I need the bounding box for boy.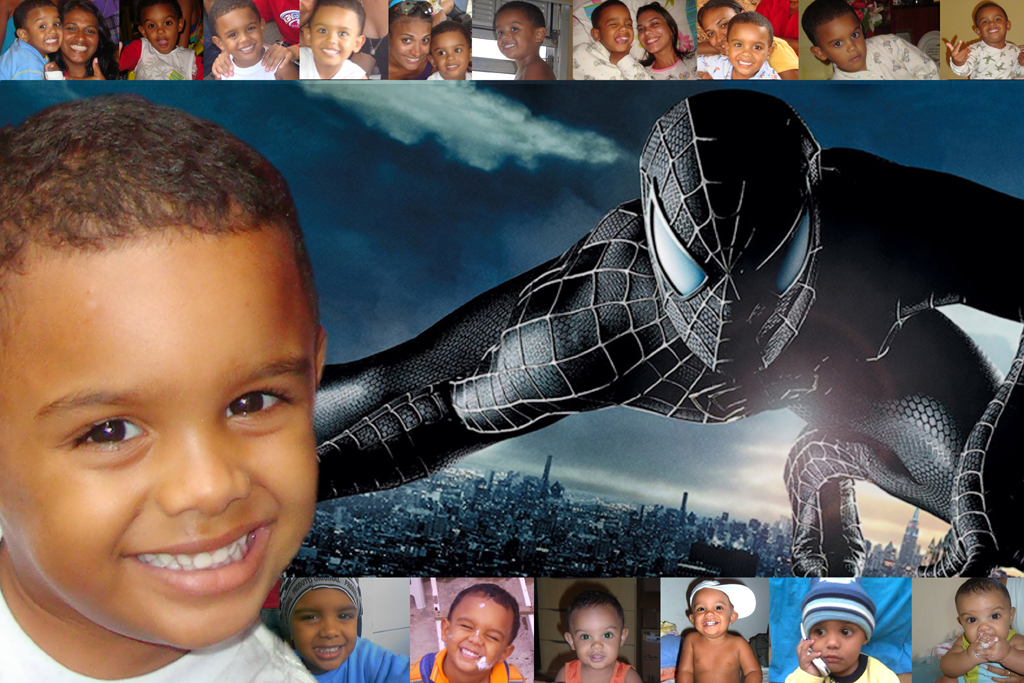
Here it is: l=303, t=1, r=365, b=81.
